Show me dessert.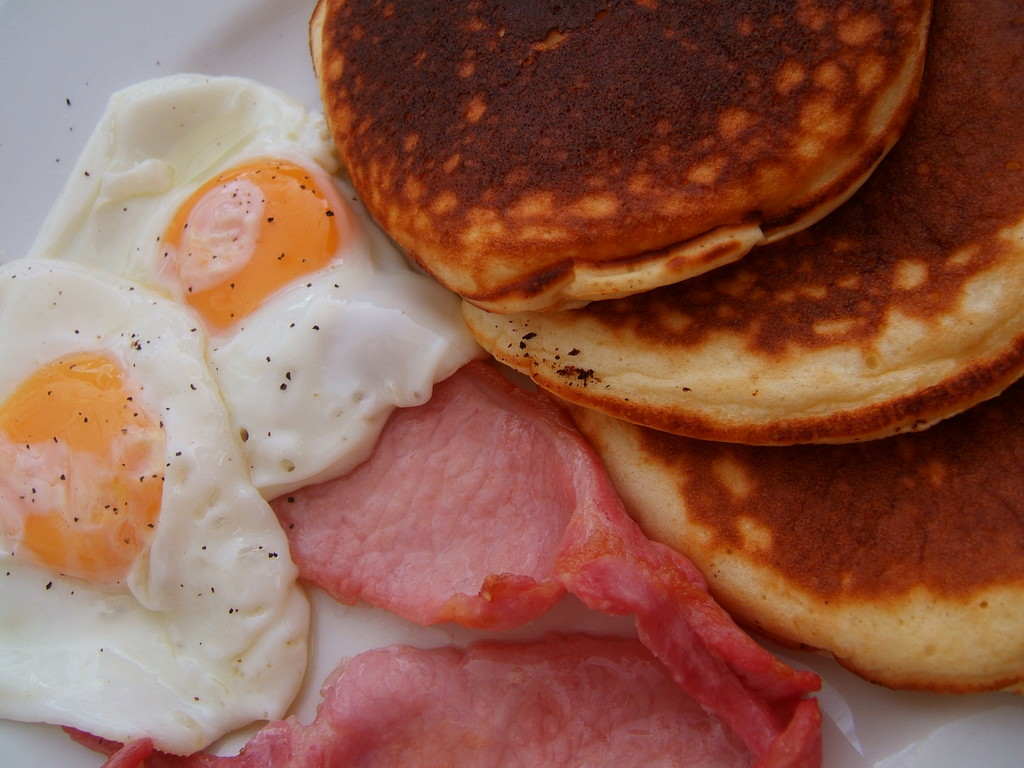
dessert is here: (266, 355, 820, 767).
